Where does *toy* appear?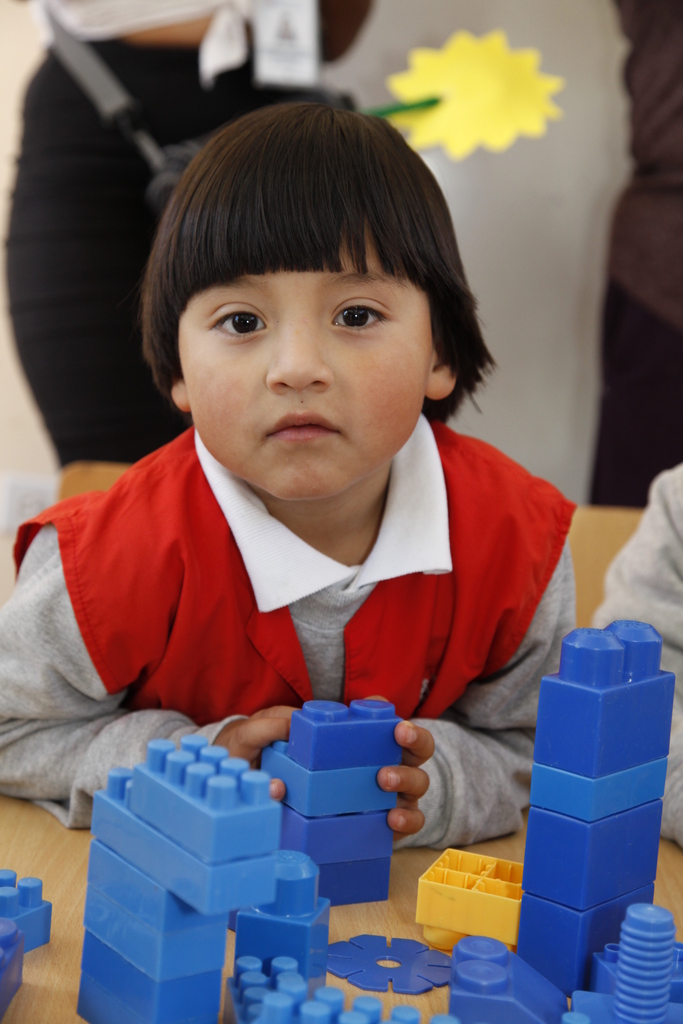
Appears at rect(235, 950, 461, 1023).
